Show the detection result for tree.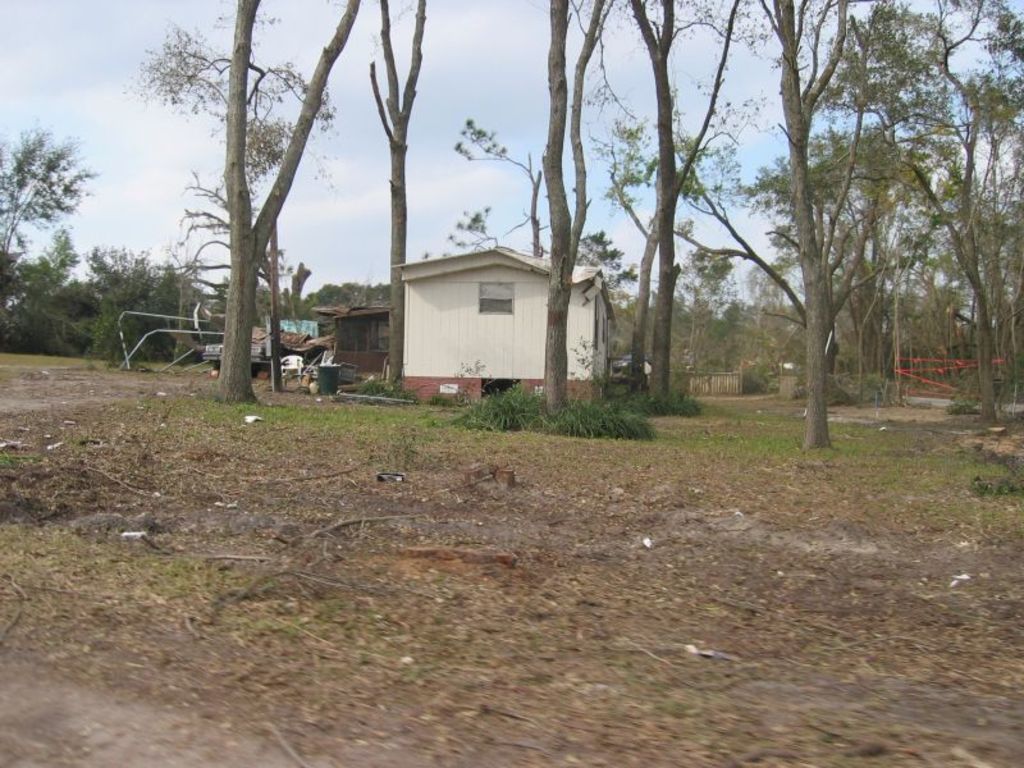
bbox=(0, 129, 87, 273).
